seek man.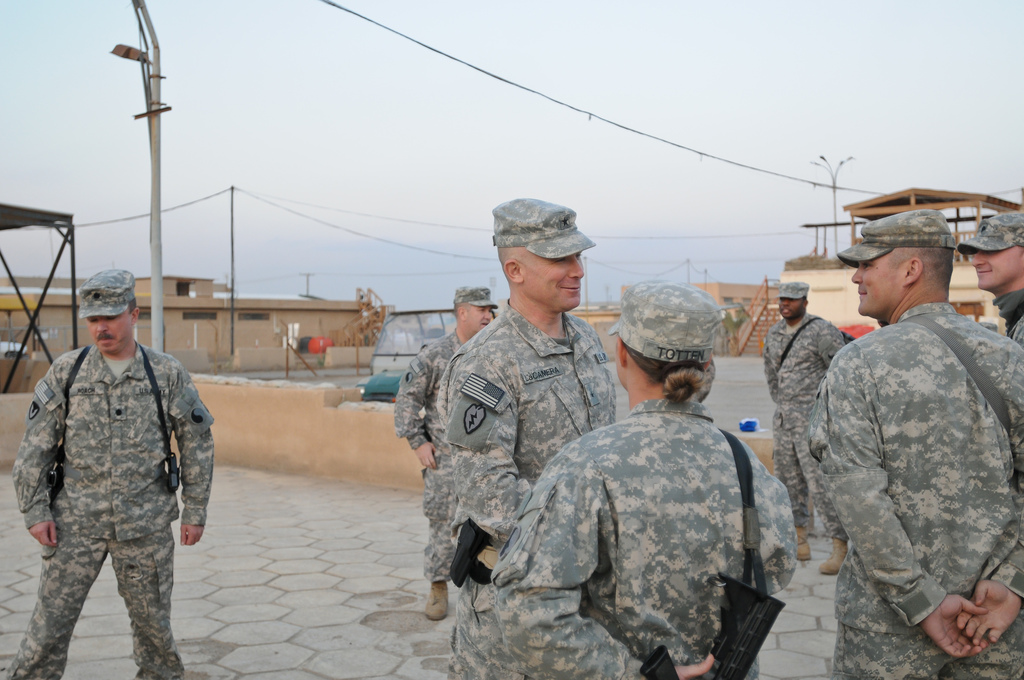
BBox(392, 286, 496, 624).
